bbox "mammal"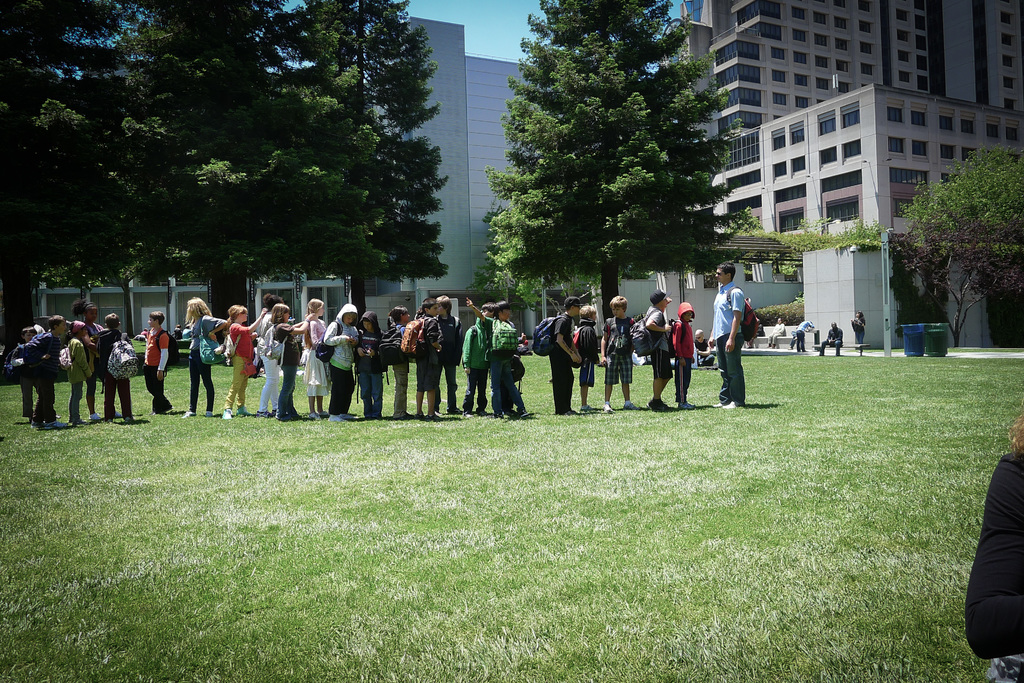
[left=748, top=317, right=762, bottom=348]
